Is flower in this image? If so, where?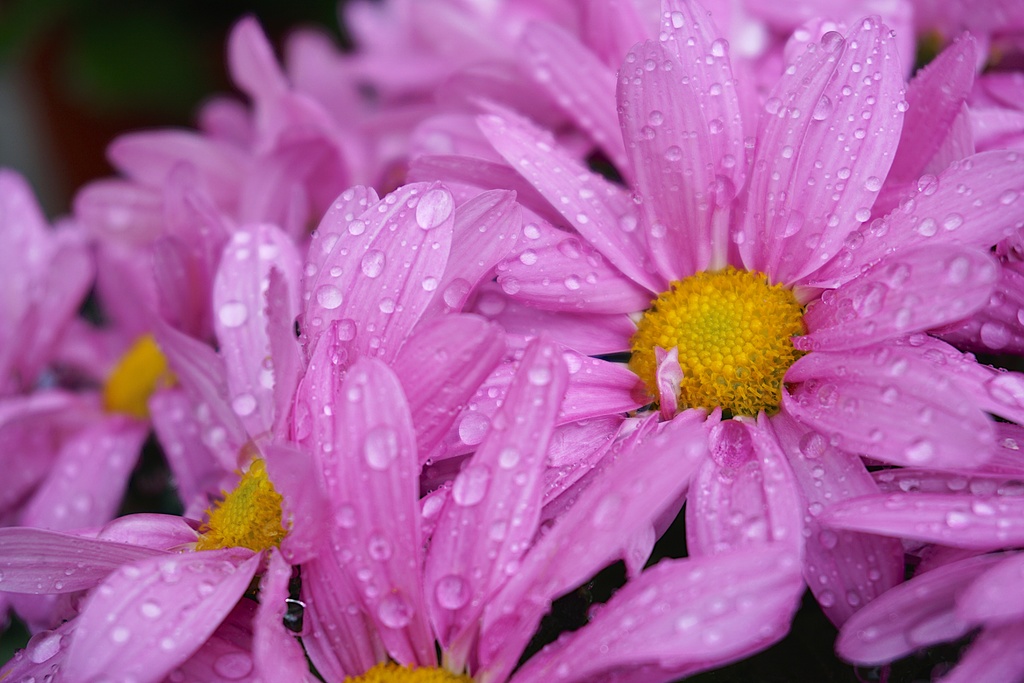
Yes, at {"left": 77, "top": 0, "right": 509, "bottom": 352}.
